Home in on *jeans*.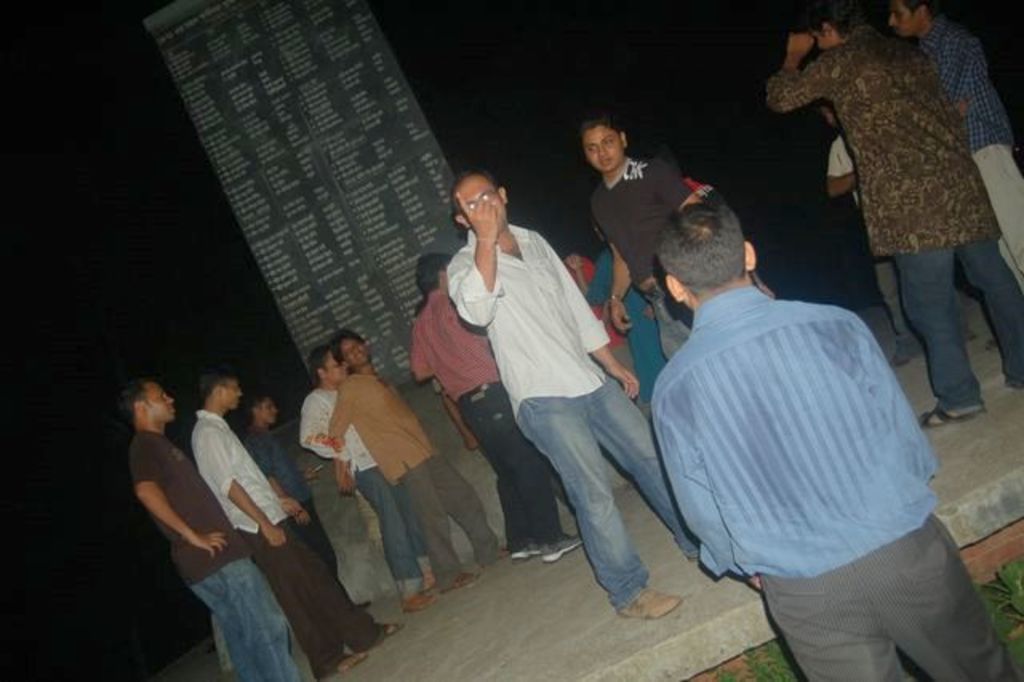
Homed in at pyautogui.locateOnScreen(885, 218, 1005, 424).
